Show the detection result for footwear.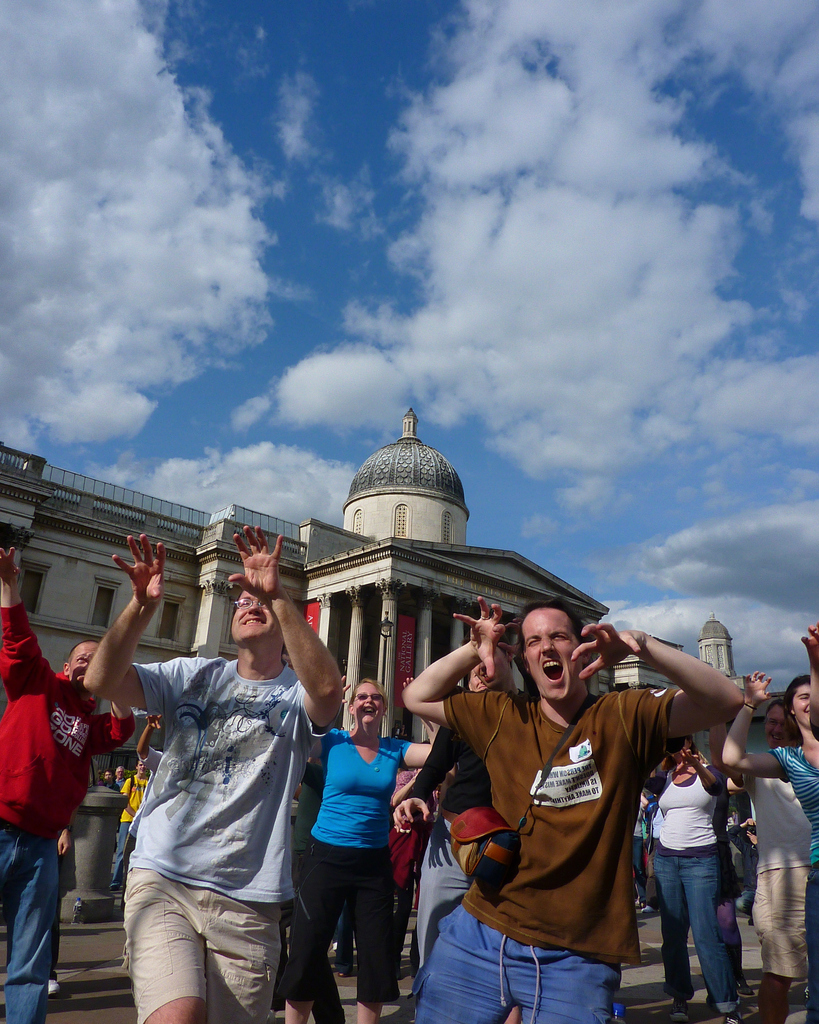
{"x1": 737, "y1": 972, "x2": 751, "y2": 1002}.
